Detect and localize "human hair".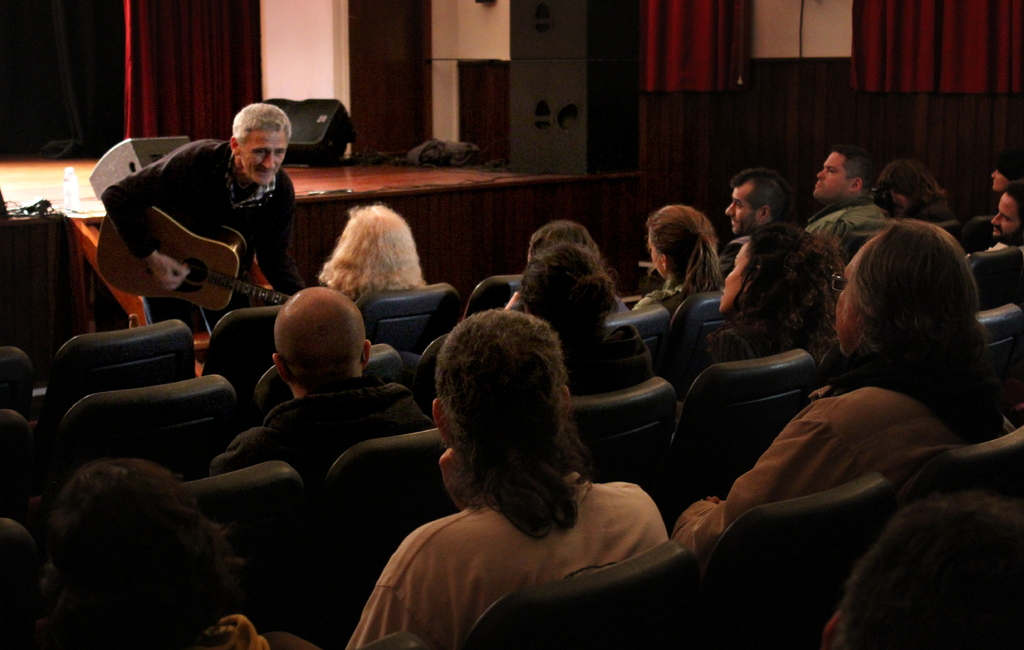
Localized at select_region(431, 304, 591, 541).
